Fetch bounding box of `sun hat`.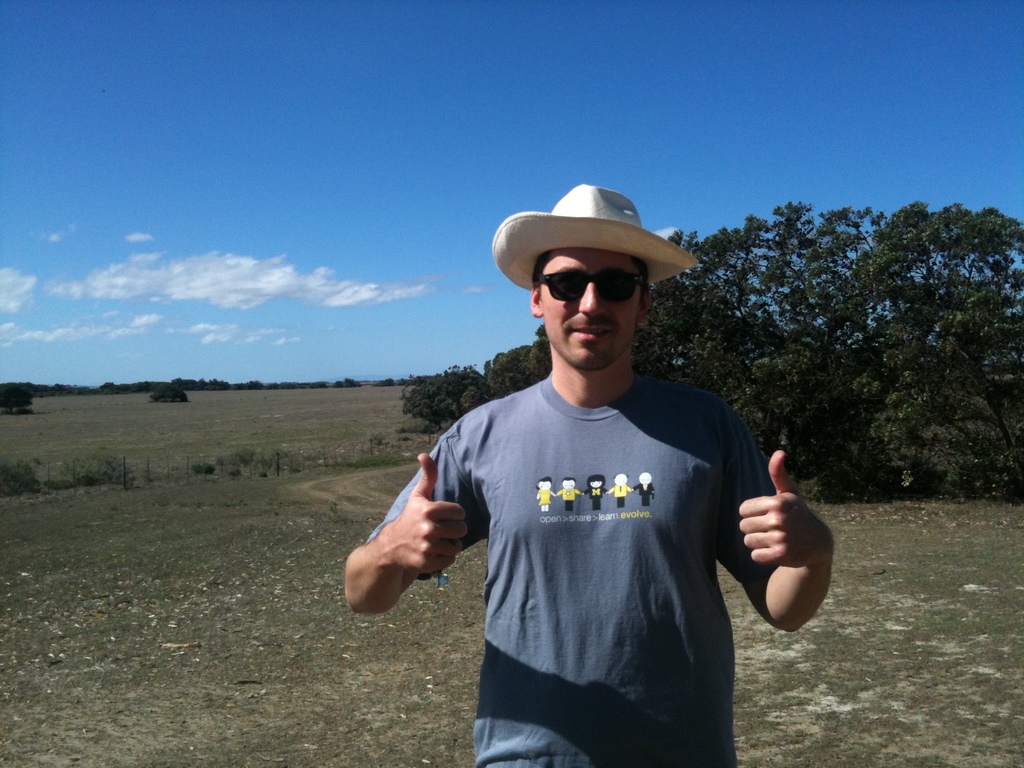
Bbox: crop(493, 182, 695, 294).
